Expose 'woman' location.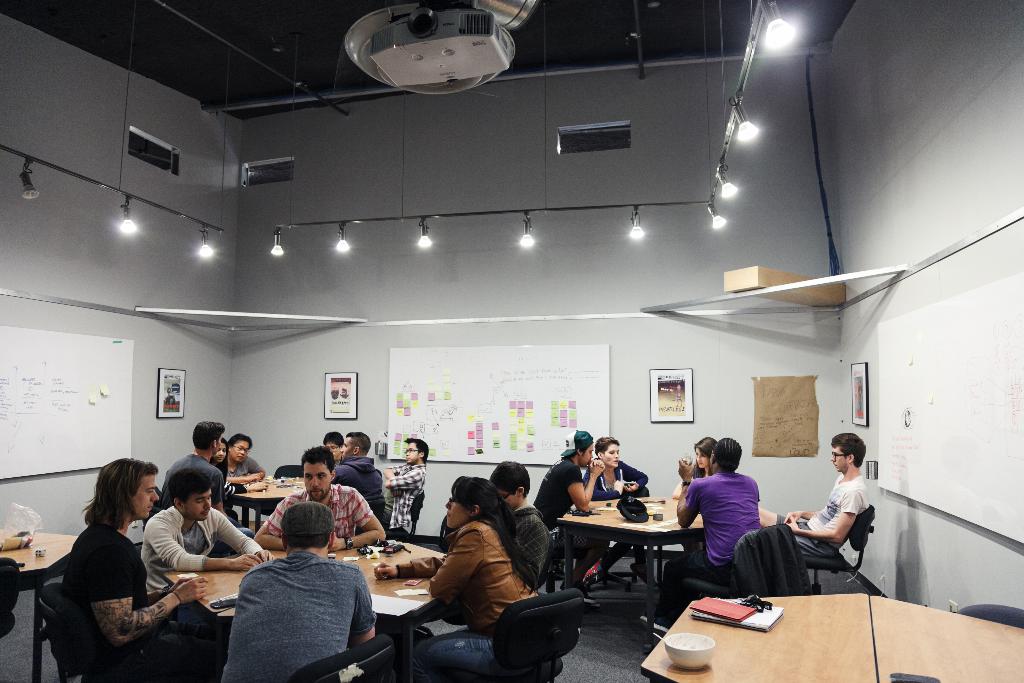
Exposed at bbox(211, 440, 234, 514).
